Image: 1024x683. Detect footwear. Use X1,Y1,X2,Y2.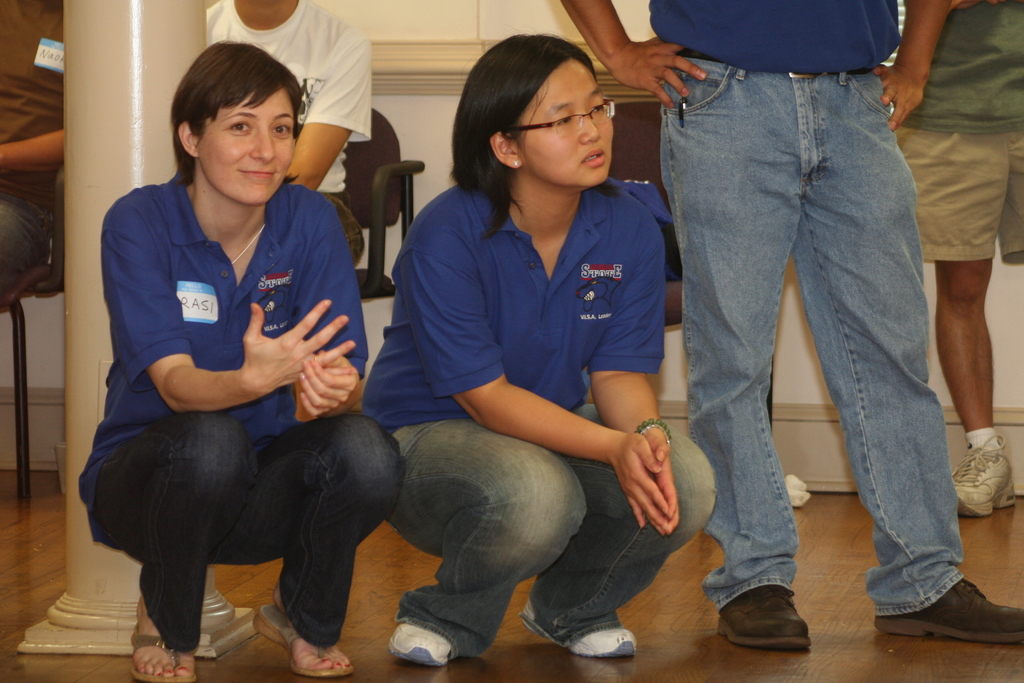
127,625,198,682.
